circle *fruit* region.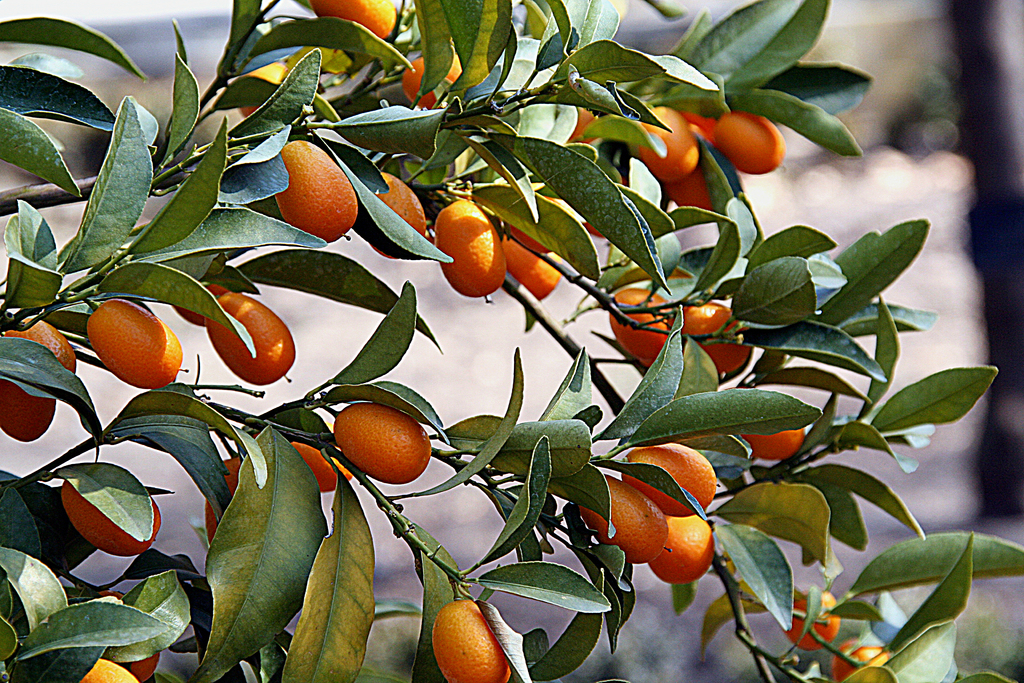
Region: [left=586, top=473, right=677, bottom=568].
